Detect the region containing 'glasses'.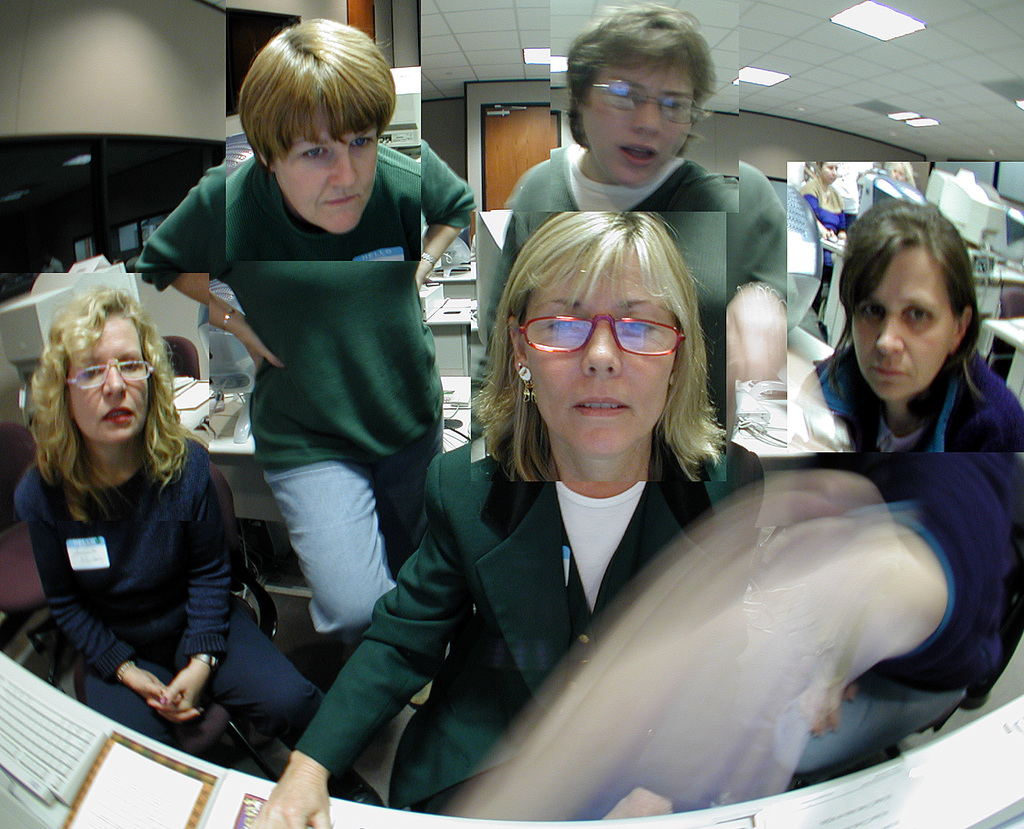
box=[512, 311, 686, 364].
